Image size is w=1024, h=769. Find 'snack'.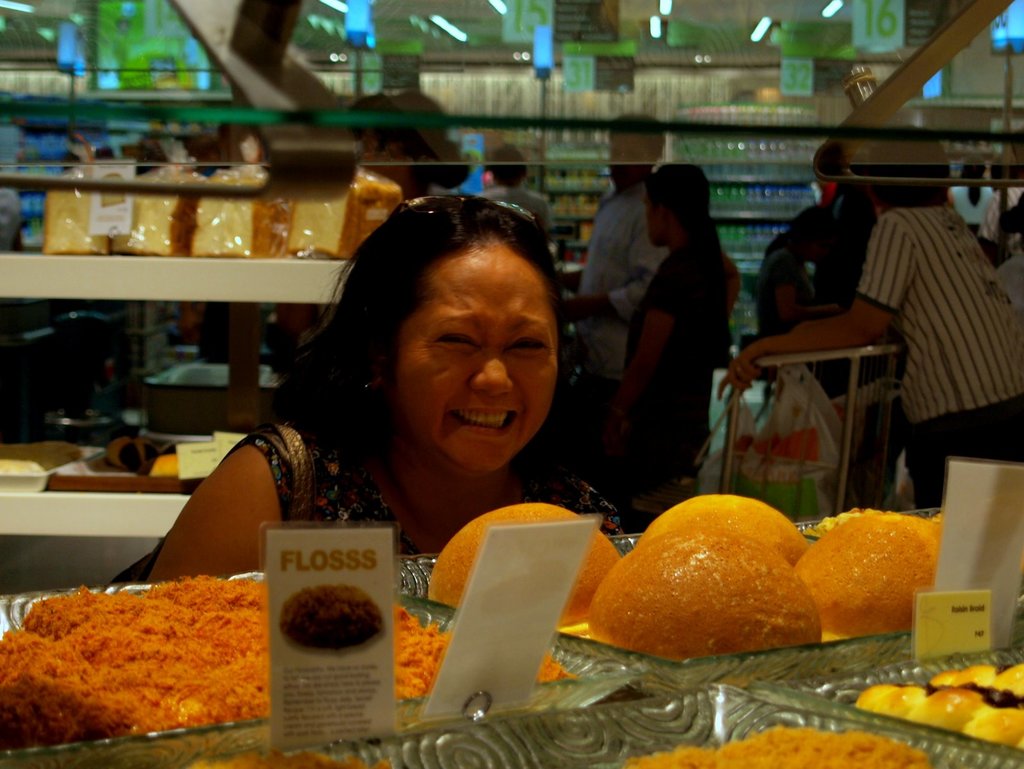
Rect(431, 504, 620, 632).
